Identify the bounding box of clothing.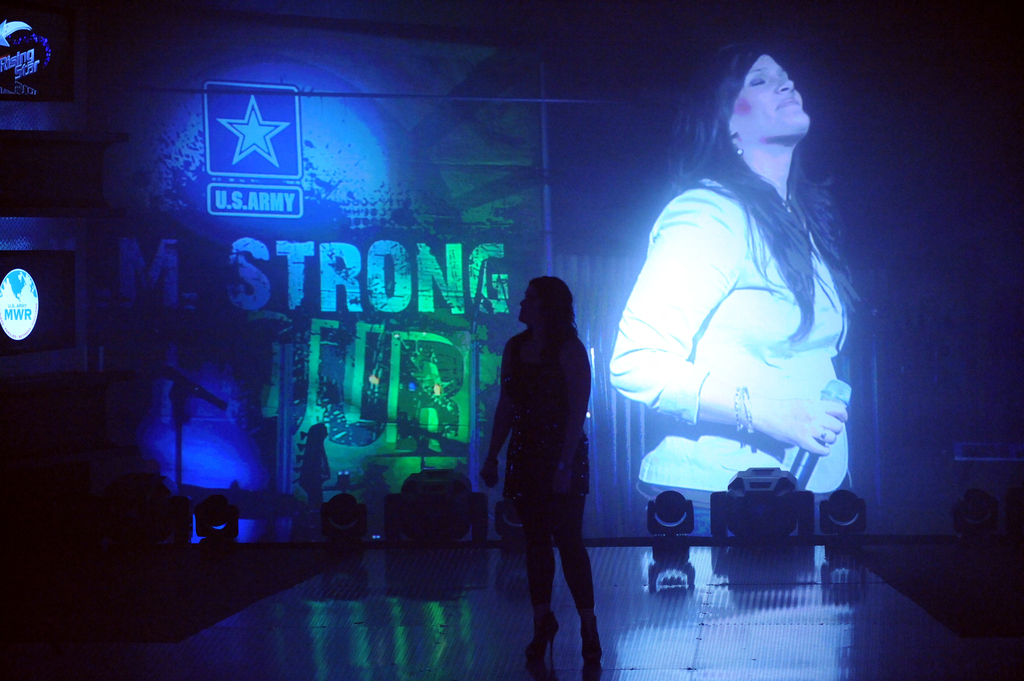
622/116/878/529.
